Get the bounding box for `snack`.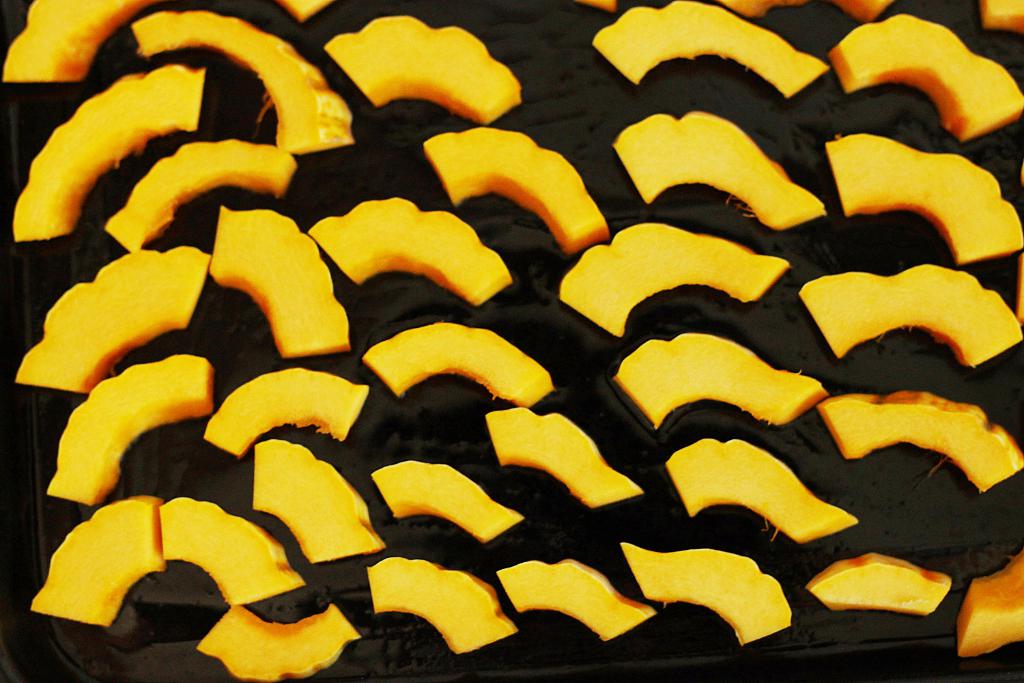
[left=810, top=552, right=946, bottom=615].
